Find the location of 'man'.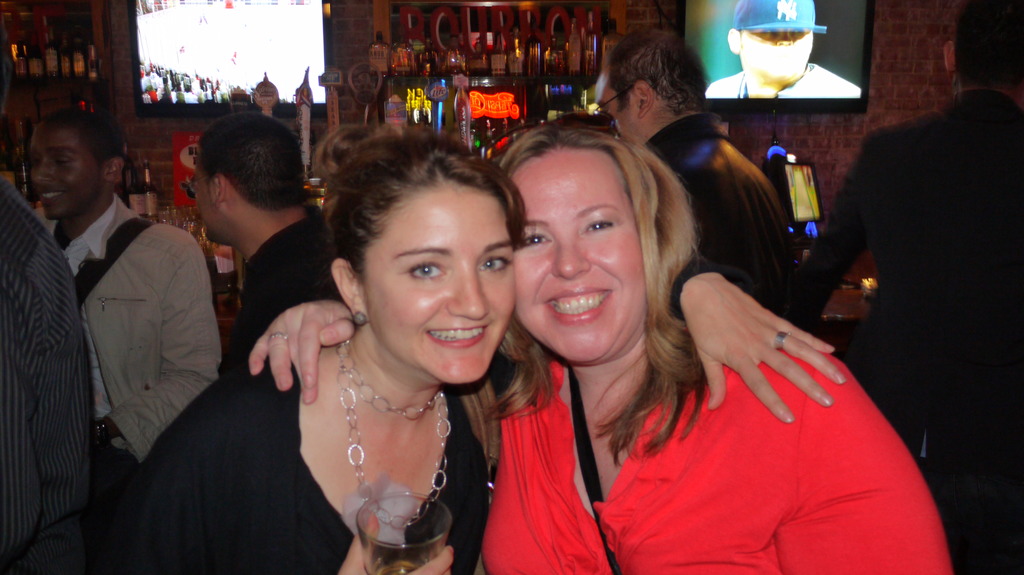
Location: 701 0 871 102.
